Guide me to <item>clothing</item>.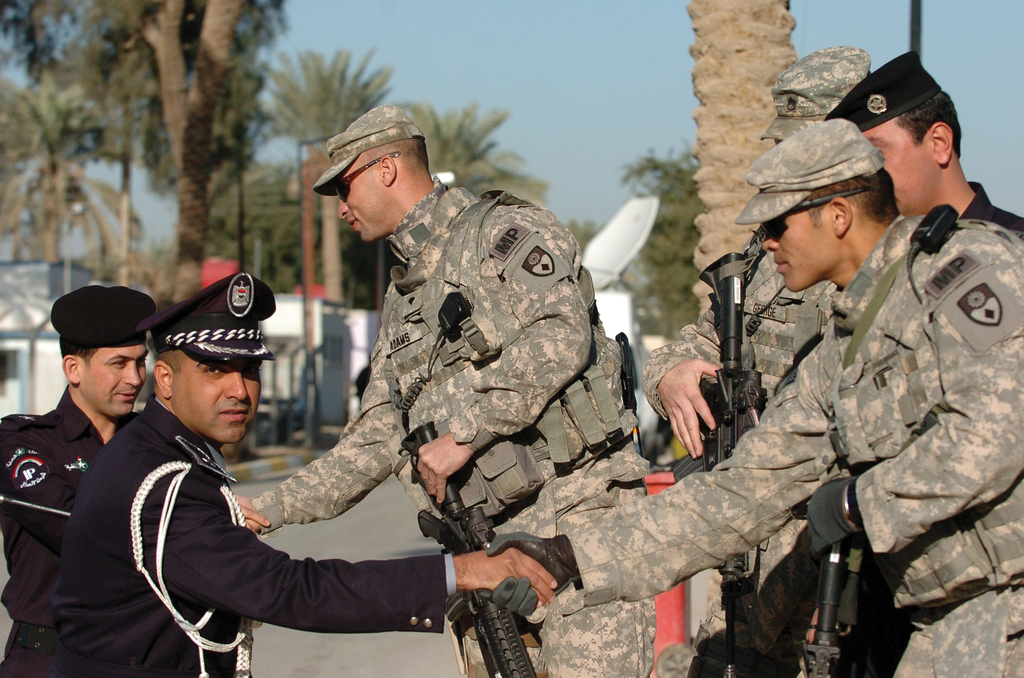
Guidance: [637,246,842,677].
